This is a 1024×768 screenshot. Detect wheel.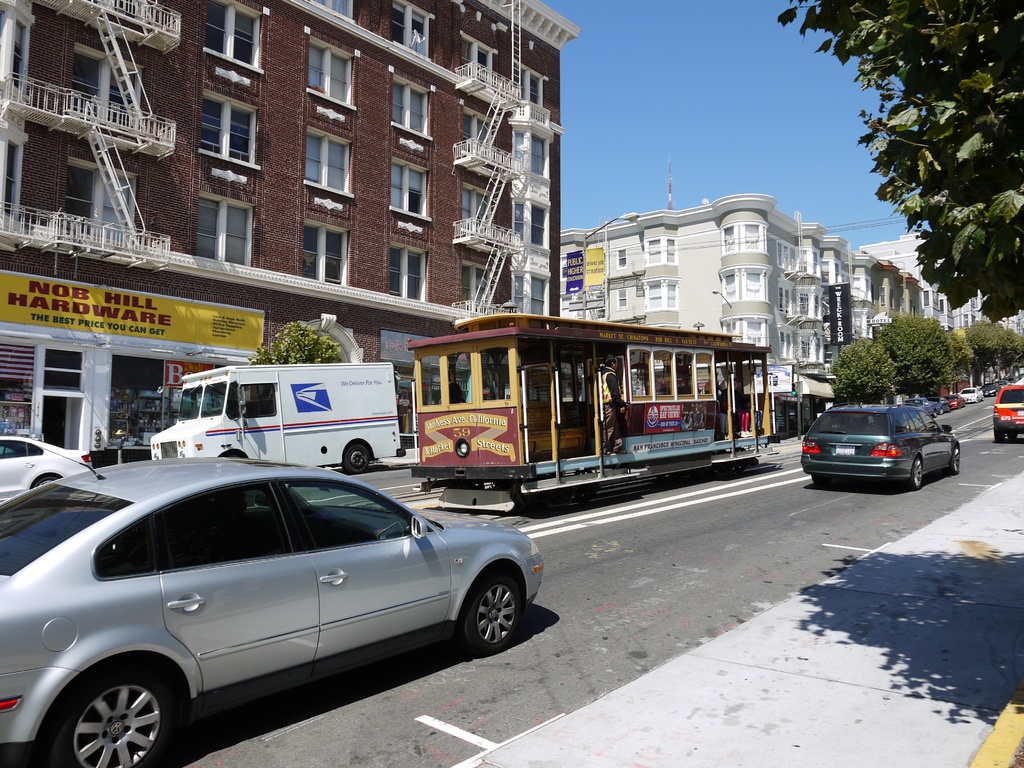
box(35, 475, 53, 487).
